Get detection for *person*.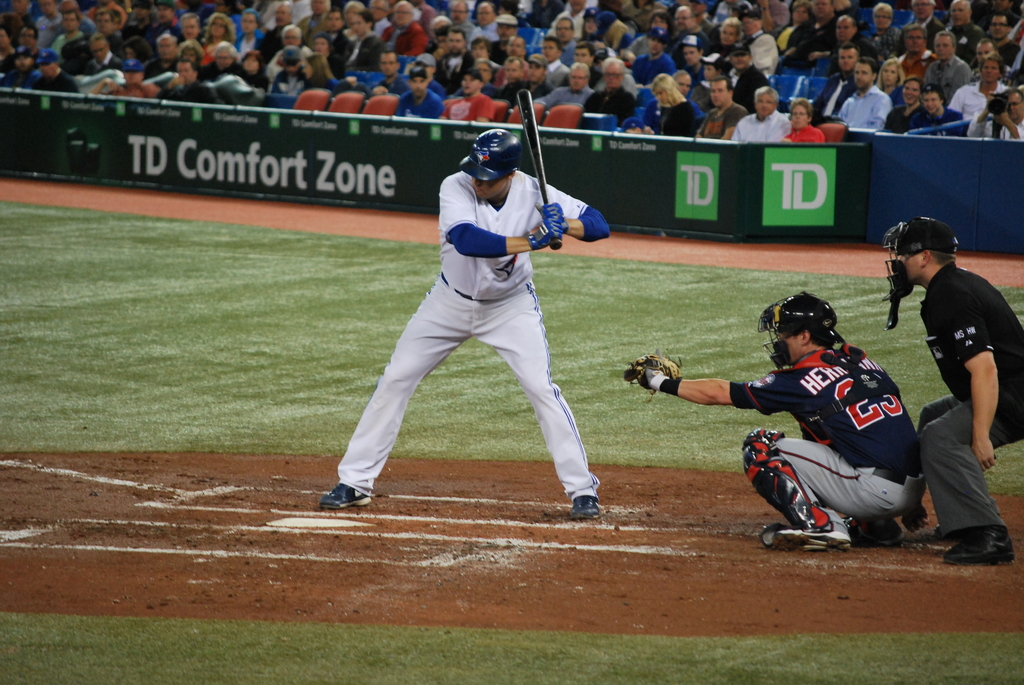
Detection: 882, 212, 1023, 562.
